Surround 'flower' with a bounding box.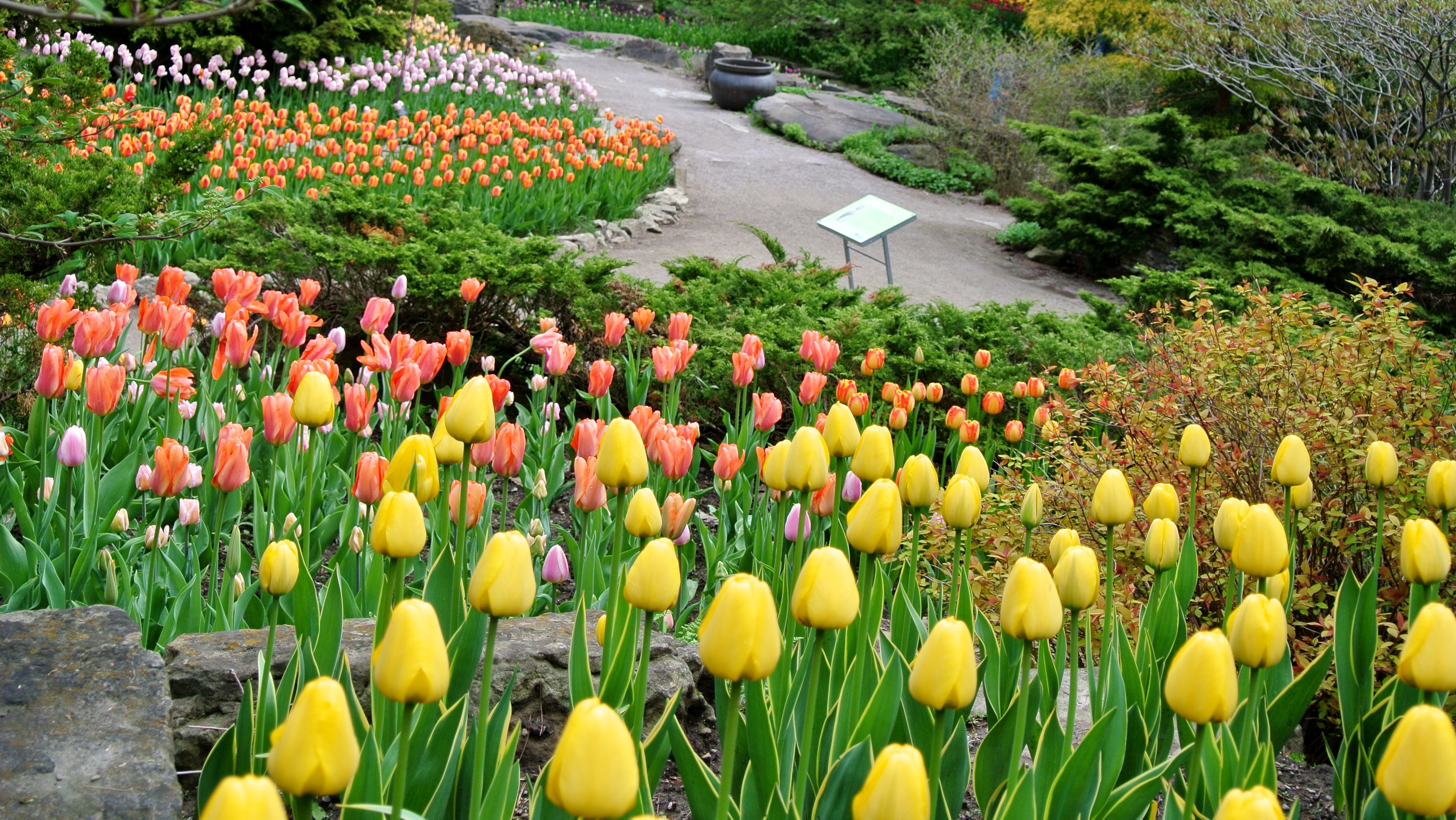
box(138, 226, 171, 266).
